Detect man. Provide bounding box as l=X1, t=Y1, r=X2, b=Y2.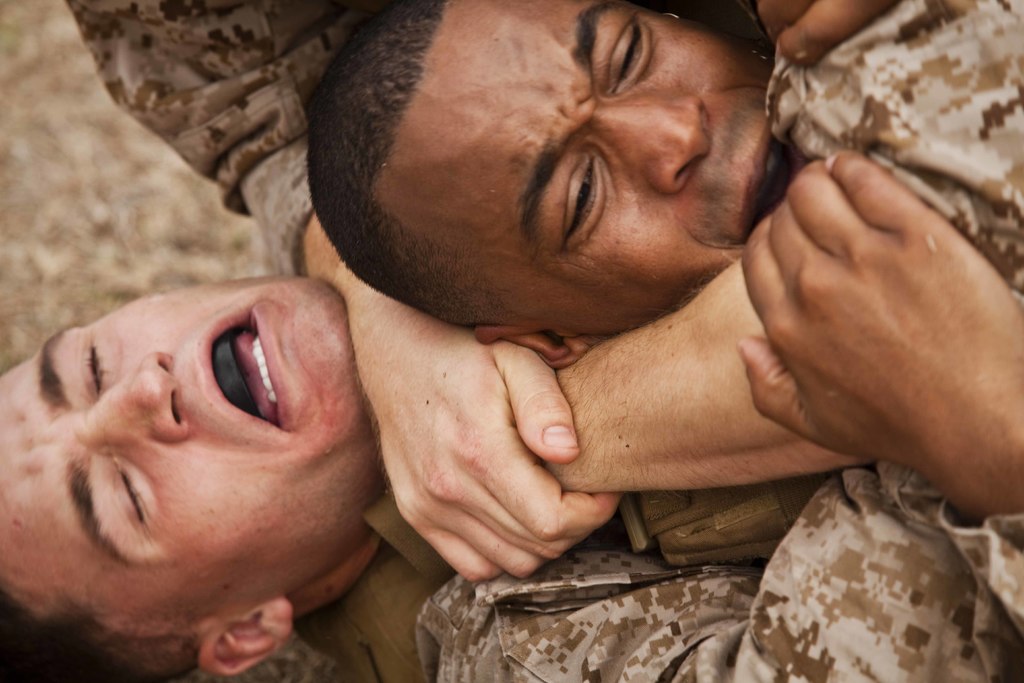
l=63, t=0, r=1023, b=582.
